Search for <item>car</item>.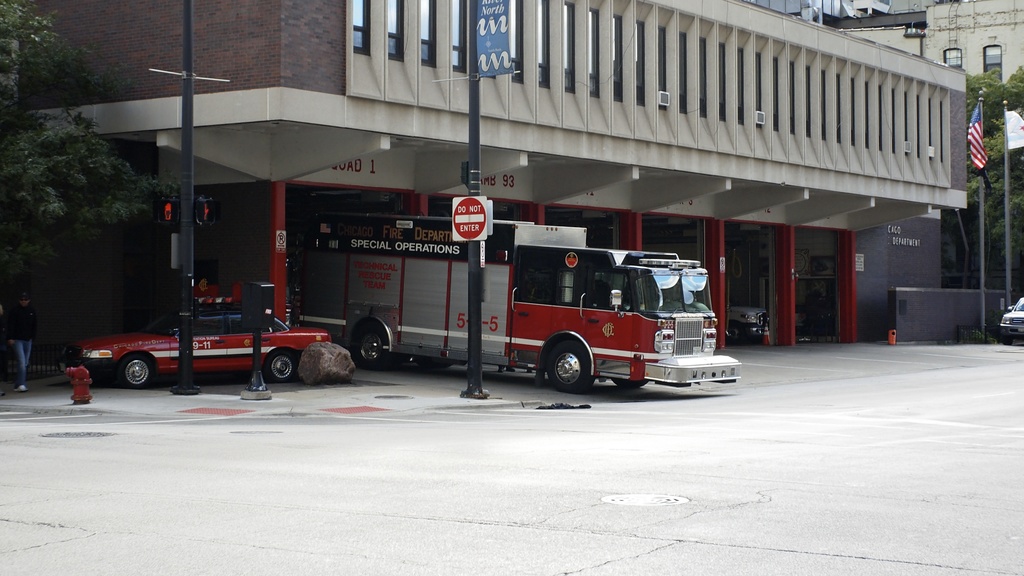
Found at pyautogui.locateOnScreen(723, 304, 771, 347).
